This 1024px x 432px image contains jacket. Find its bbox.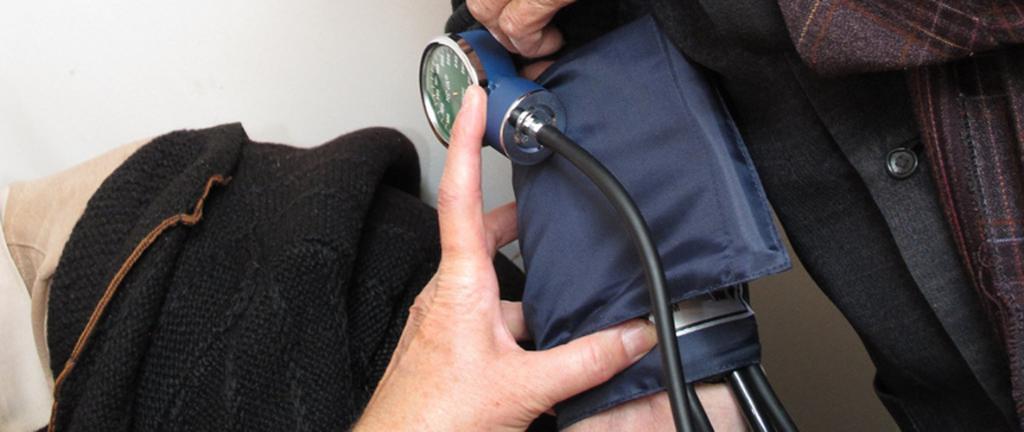
region(446, 0, 1023, 431).
